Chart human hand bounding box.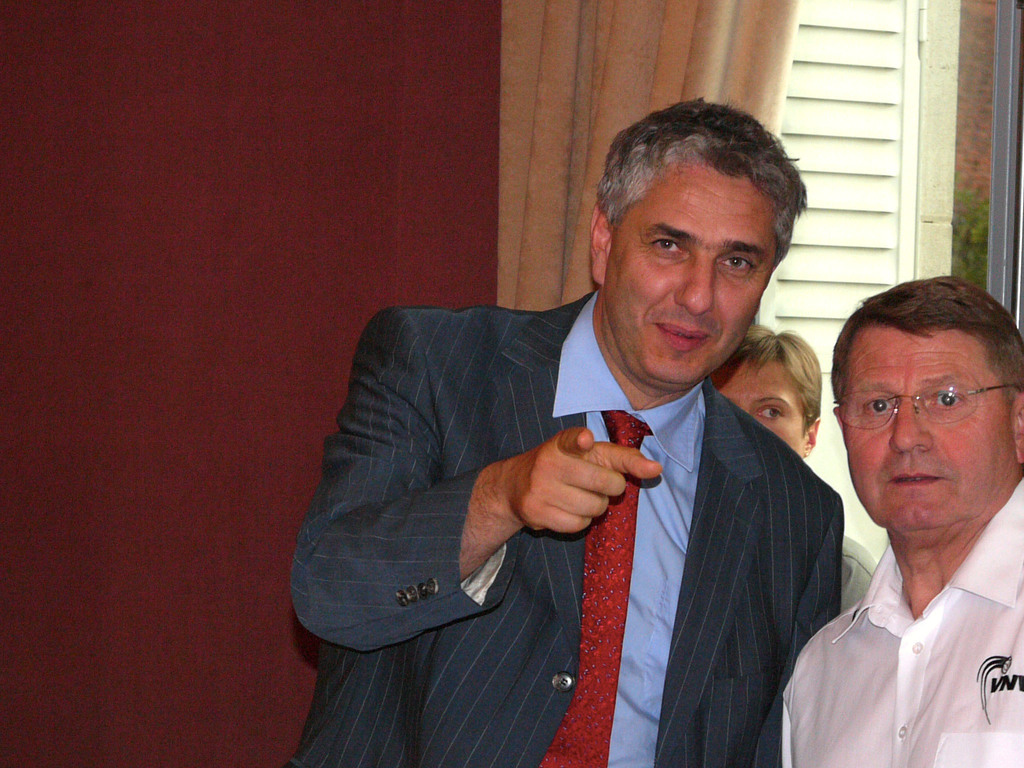
Charted: crop(481, 410, 666, 557).
